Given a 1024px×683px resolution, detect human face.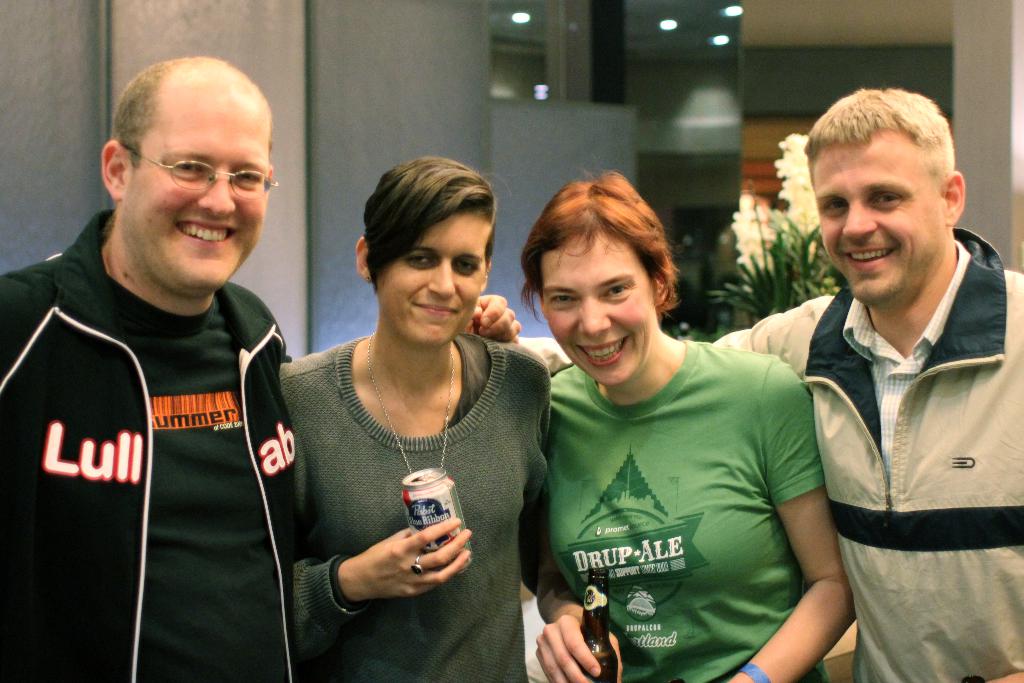
(left=540, top=225, right=655, bottom=385).
